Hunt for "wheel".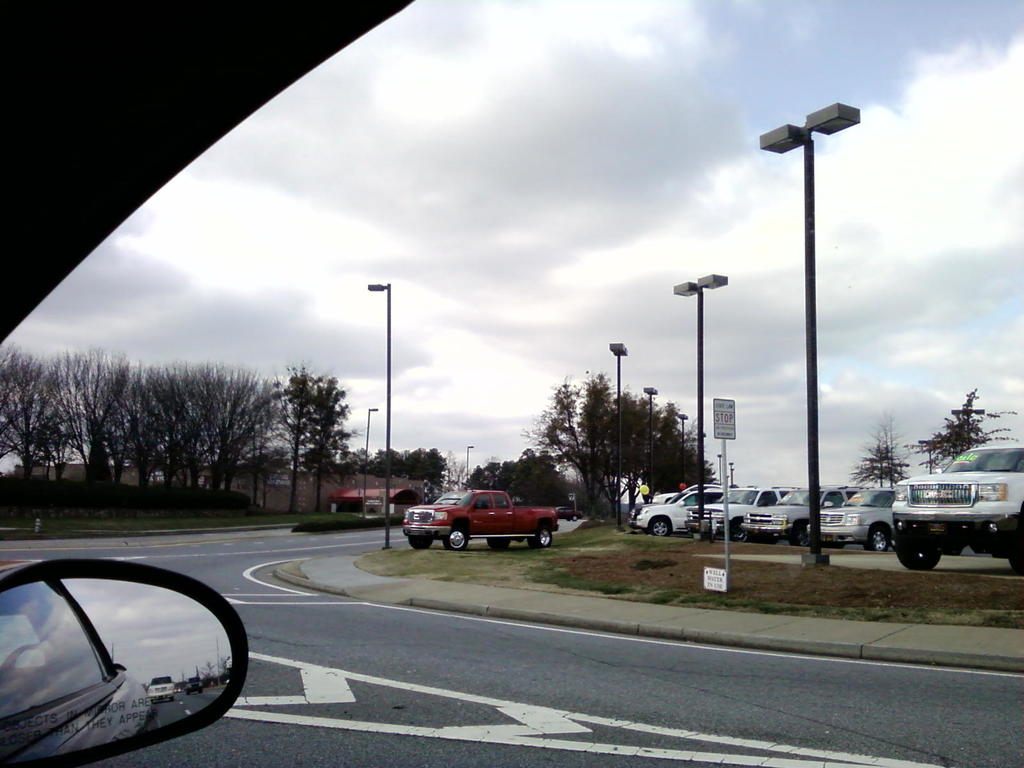
Hunted down at Rect(442, 525, 468, 550).
